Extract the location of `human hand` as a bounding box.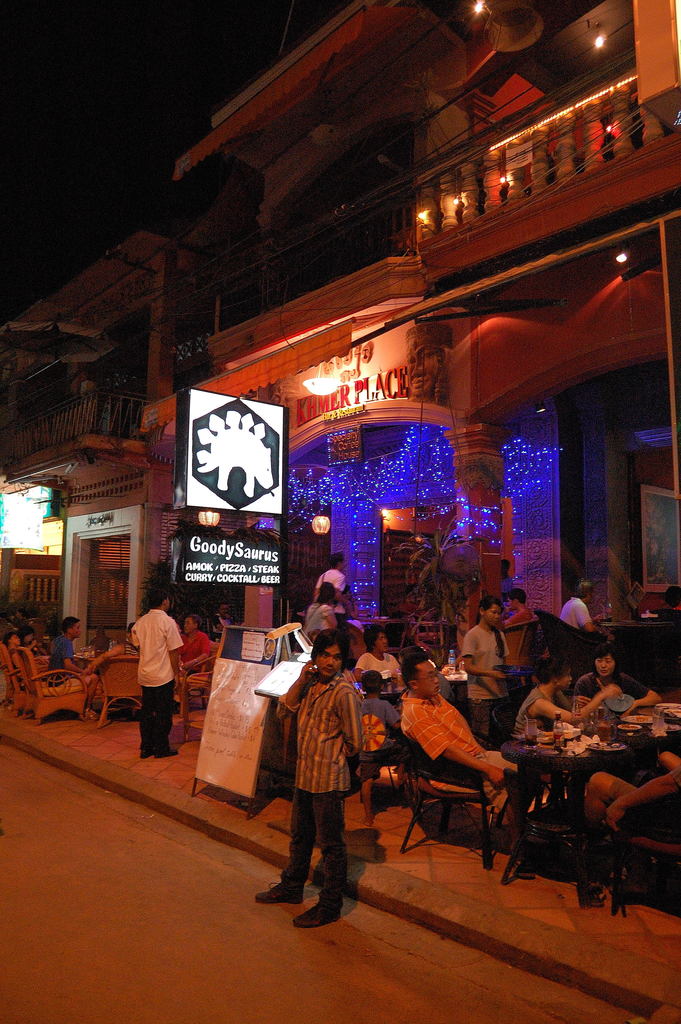
{"left": 172, "top": 674, "right": 181, "bottom": 693}.
